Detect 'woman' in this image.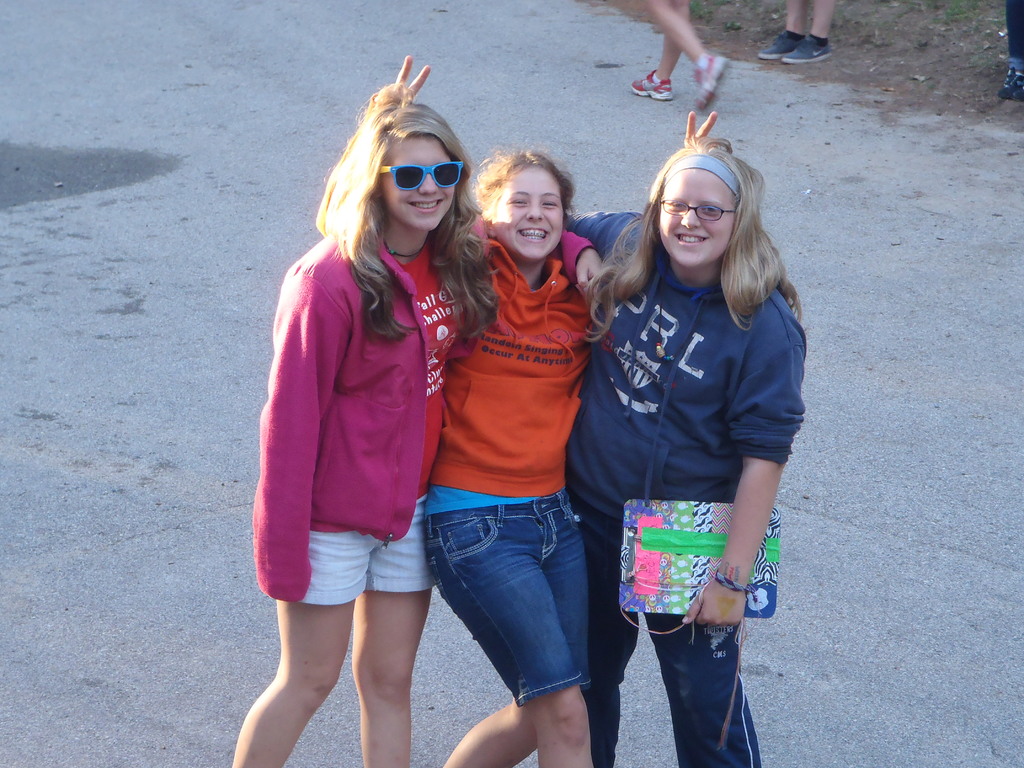
Detection: [565, 137, 812, 767].
